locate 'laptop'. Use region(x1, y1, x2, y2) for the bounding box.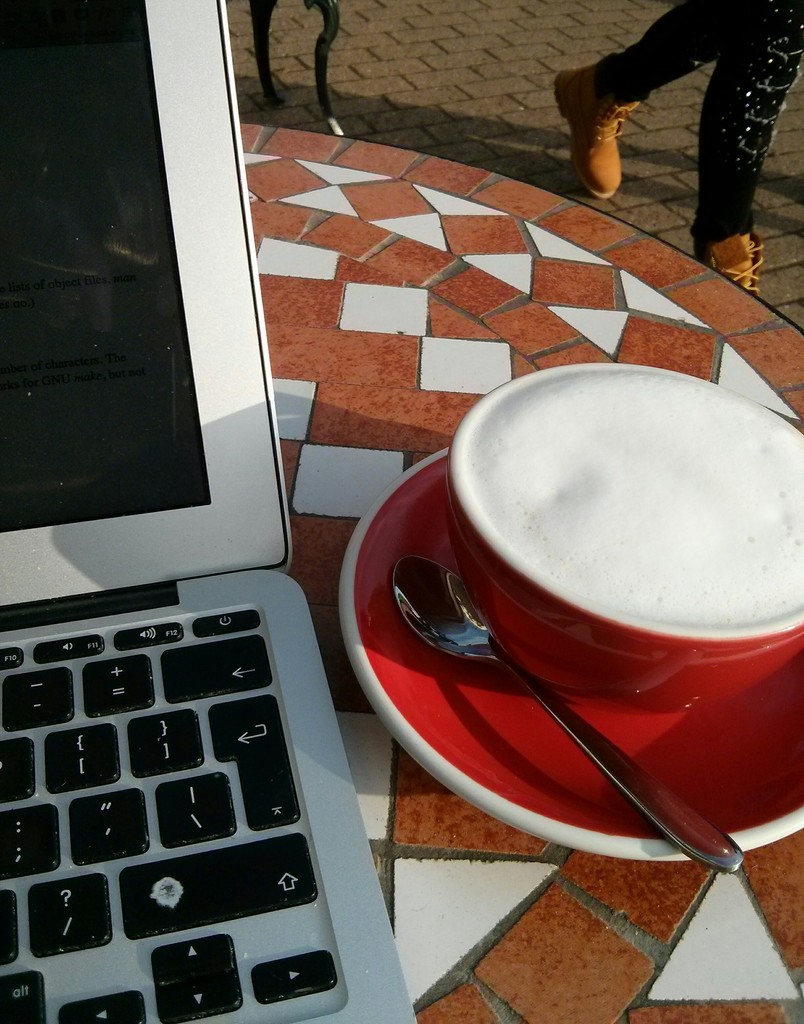
region(0, 0, 417, 1023).
